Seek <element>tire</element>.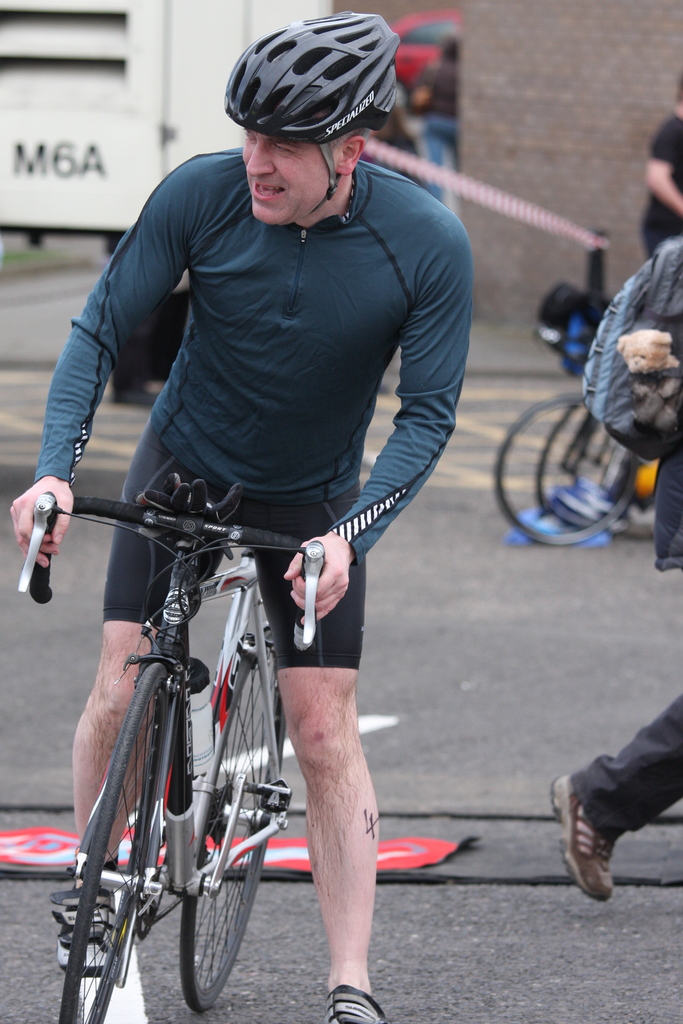
536/400/621/510.
